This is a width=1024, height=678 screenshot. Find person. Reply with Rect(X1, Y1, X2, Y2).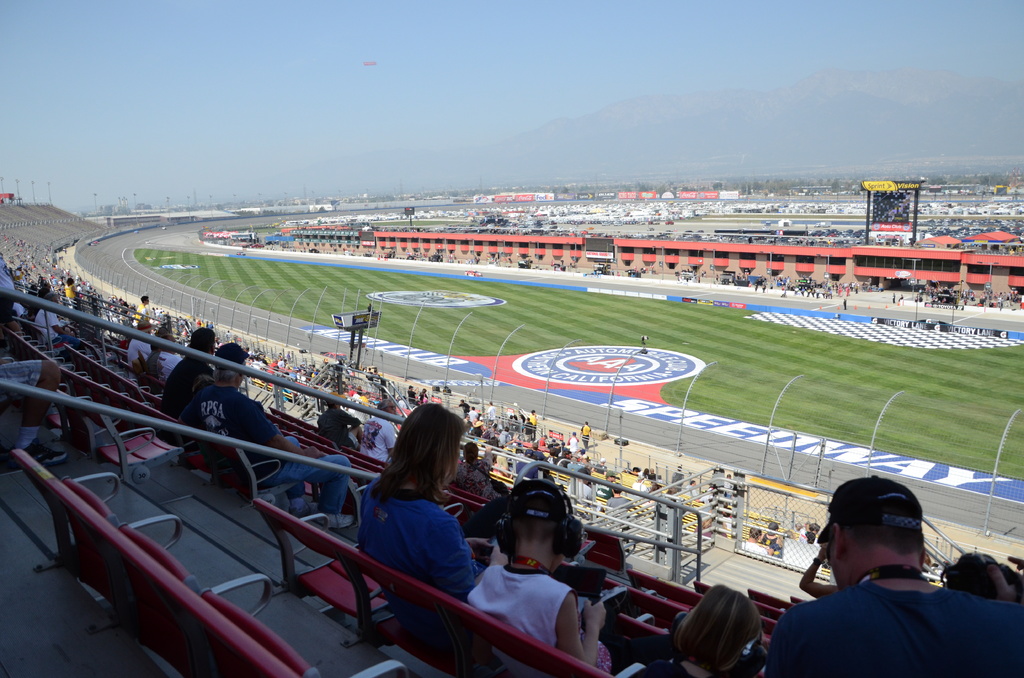
Rect(468, 474, 604, 677).
